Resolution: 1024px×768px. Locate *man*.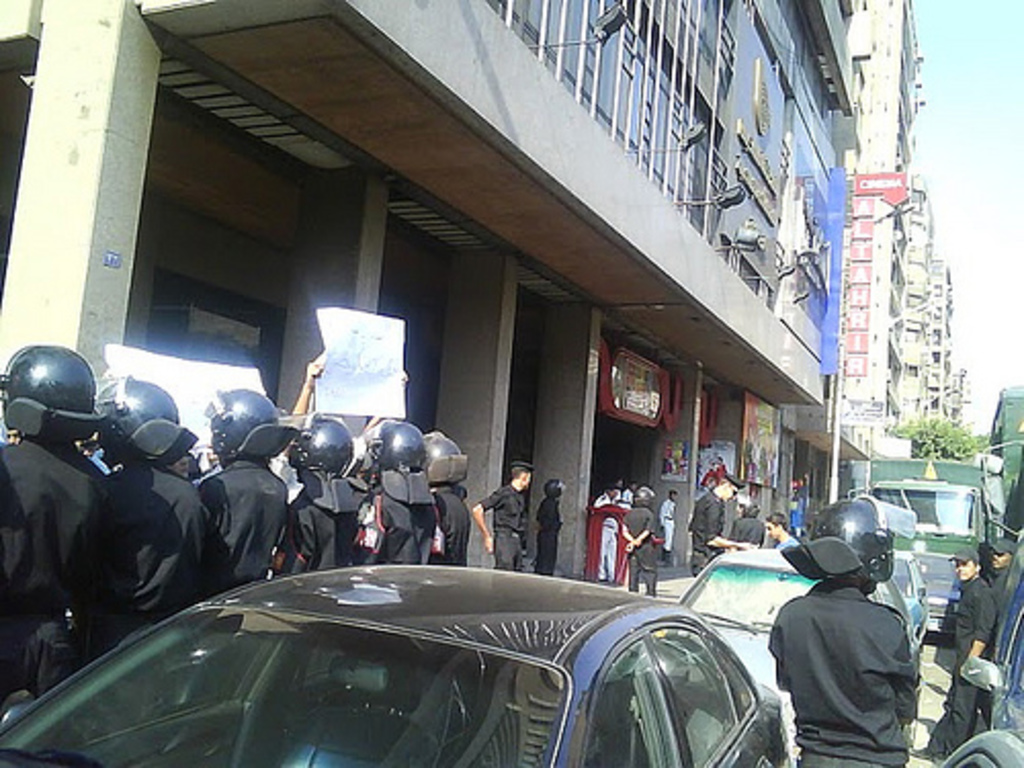
Rect(913, 545, 997, 762).
